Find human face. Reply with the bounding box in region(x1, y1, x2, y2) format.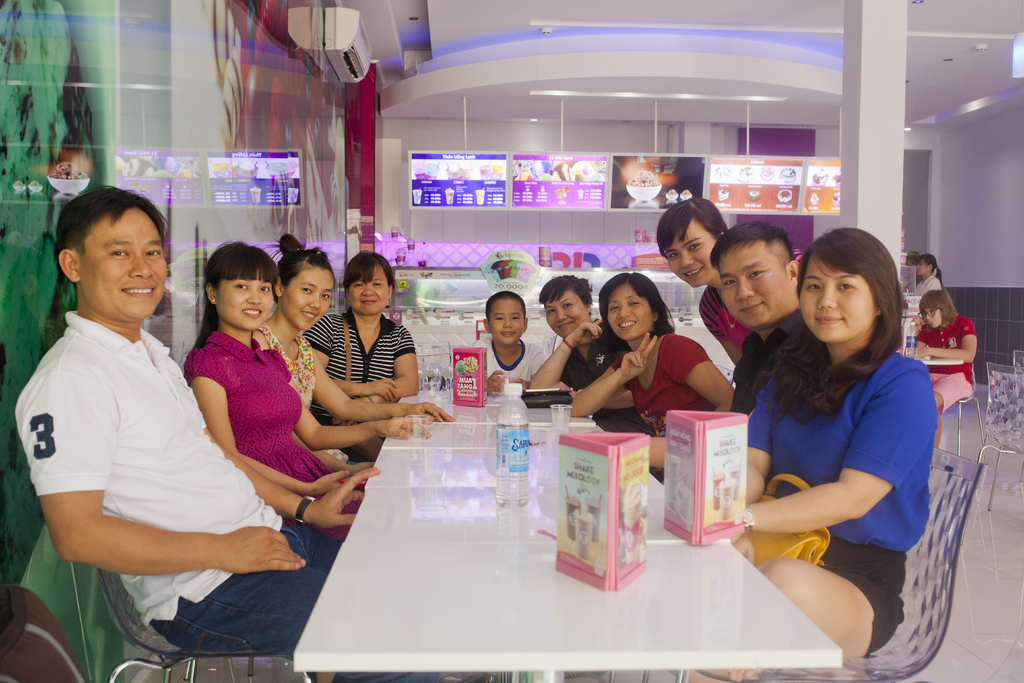
region(797, 257, 874, 340).
